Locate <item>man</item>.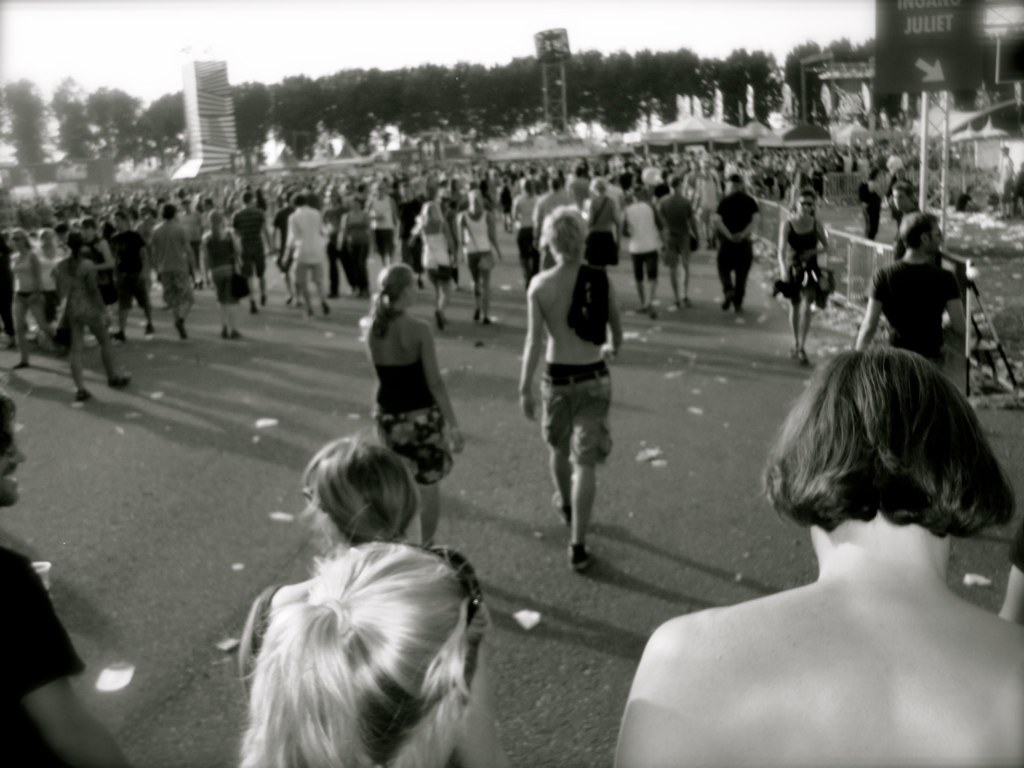
Bounding box: [left=612, top=348, right=1023, bottom=767].
